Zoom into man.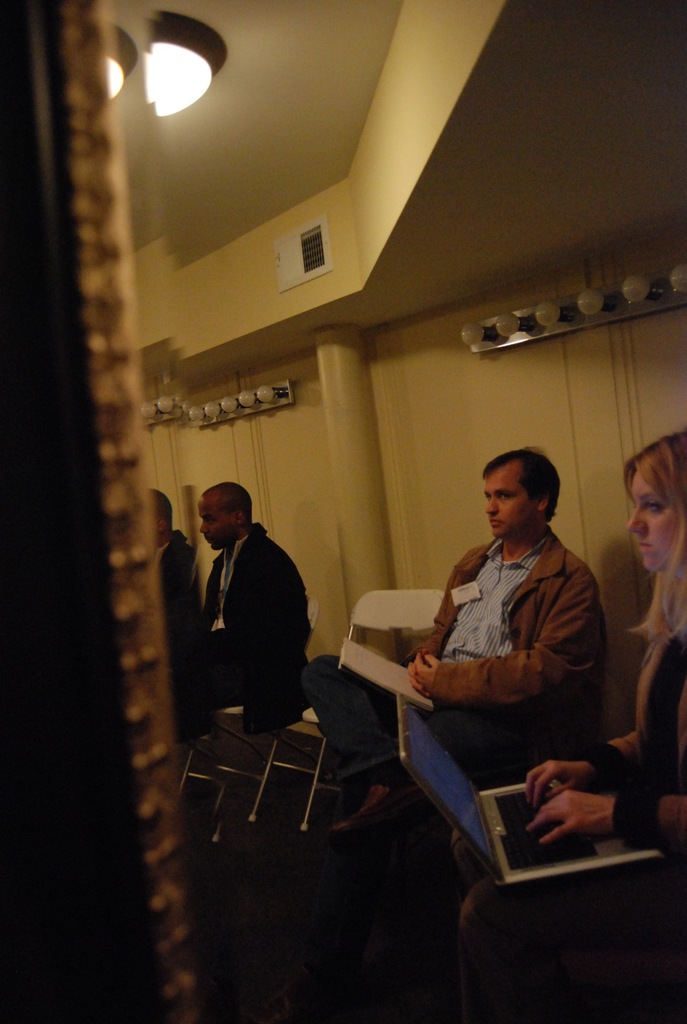
Zoom target: [left=145, top=485, right=191, bottom=602].
